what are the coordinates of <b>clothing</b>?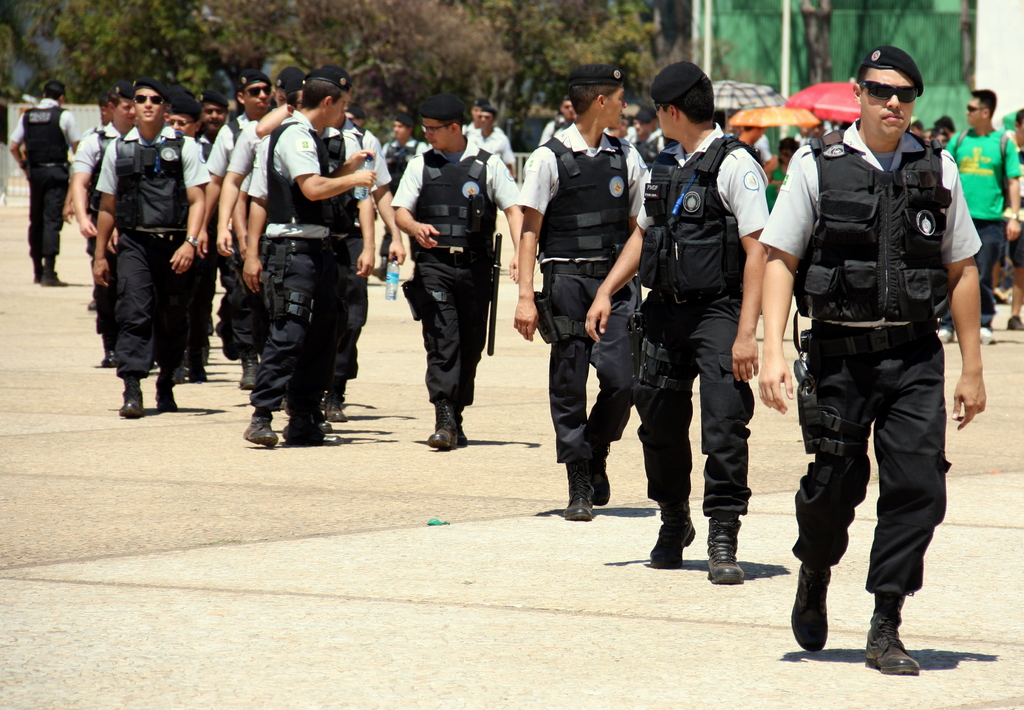
select_region(783, 61, 982, 627).
